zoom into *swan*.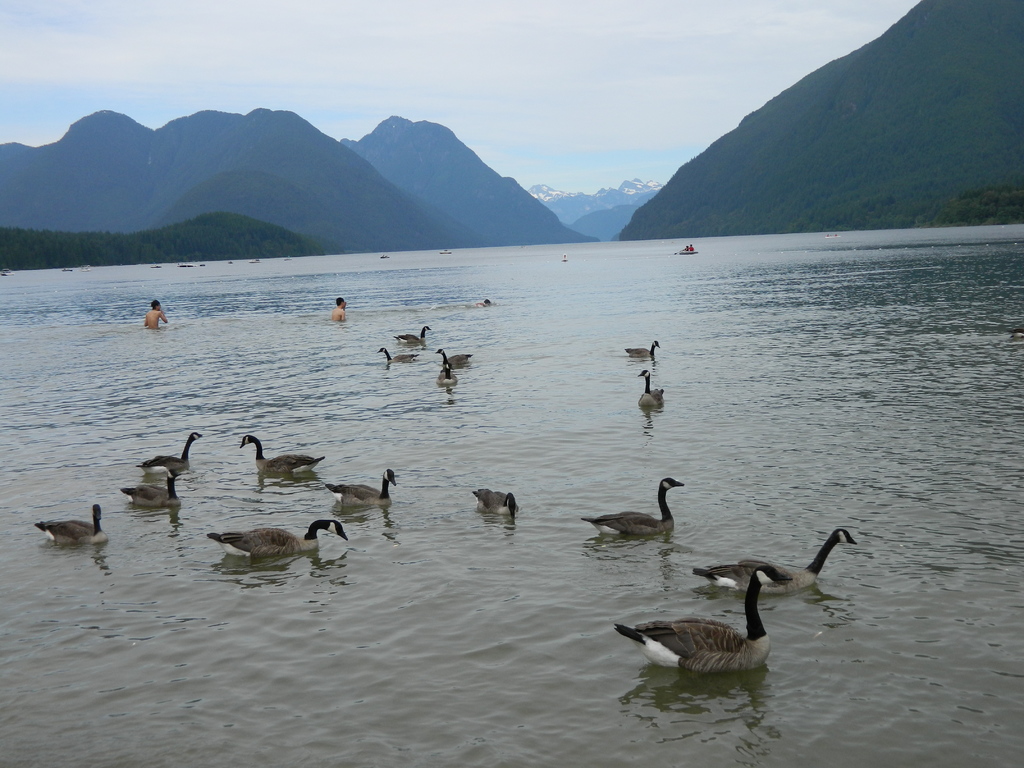
Zoom target: x1=133, y1=434, x2=206, y2=476.
